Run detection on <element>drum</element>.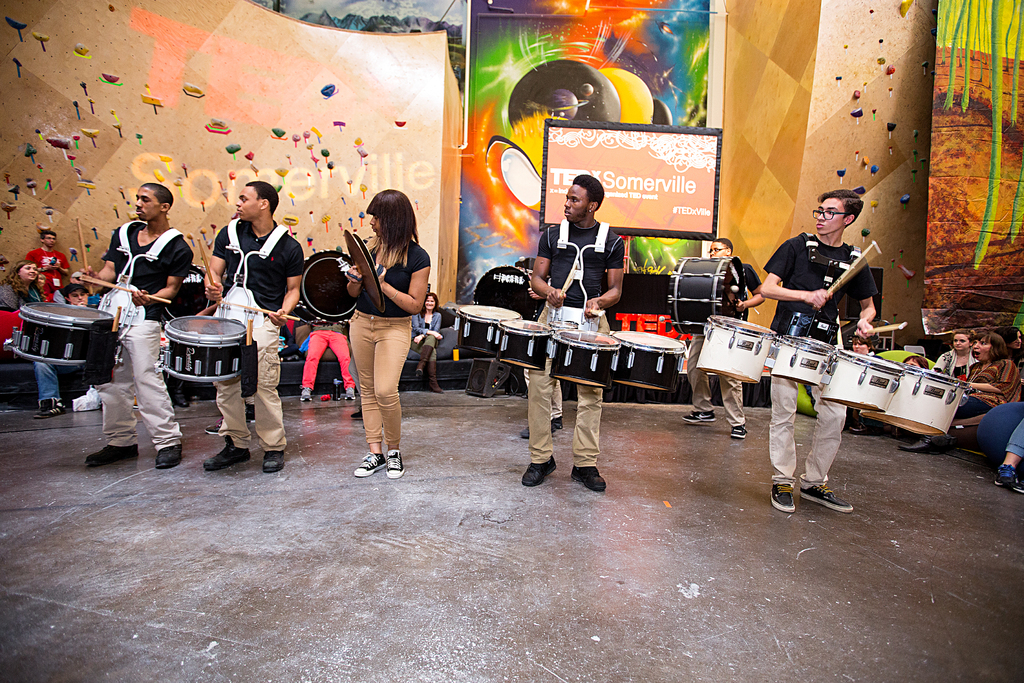
Result: {"x1": 767, "y1": 338, "x2": 831, "y2": 389}.
